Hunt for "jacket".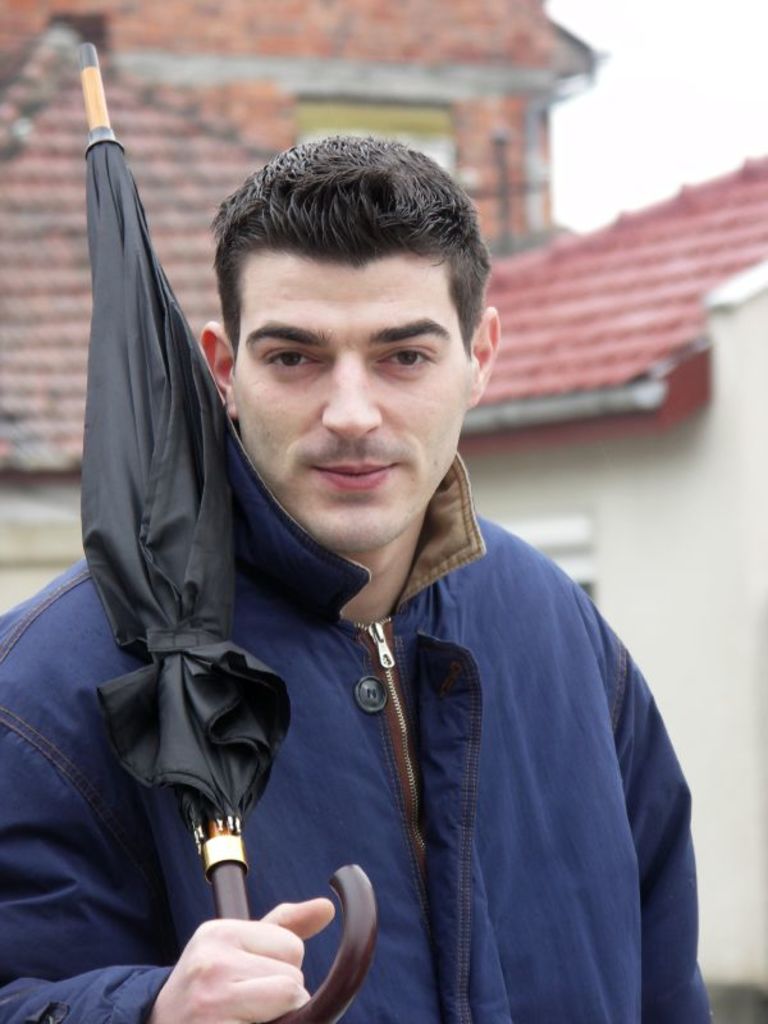
Hunted down at 0,445,723,1023.
